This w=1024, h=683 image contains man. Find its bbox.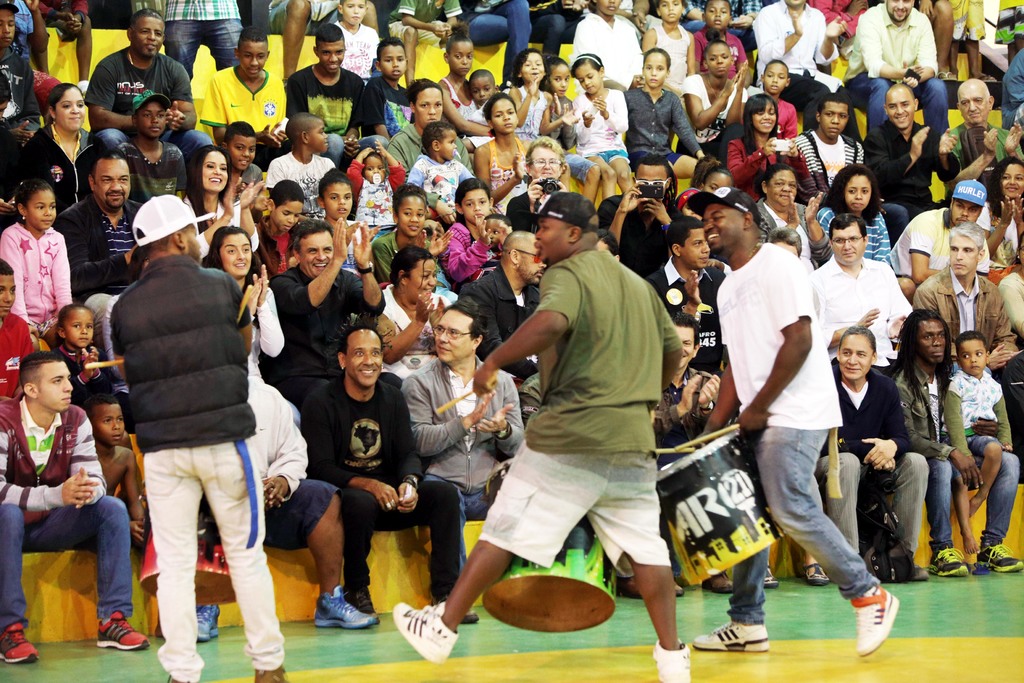
[842, 0, 952, 137].
